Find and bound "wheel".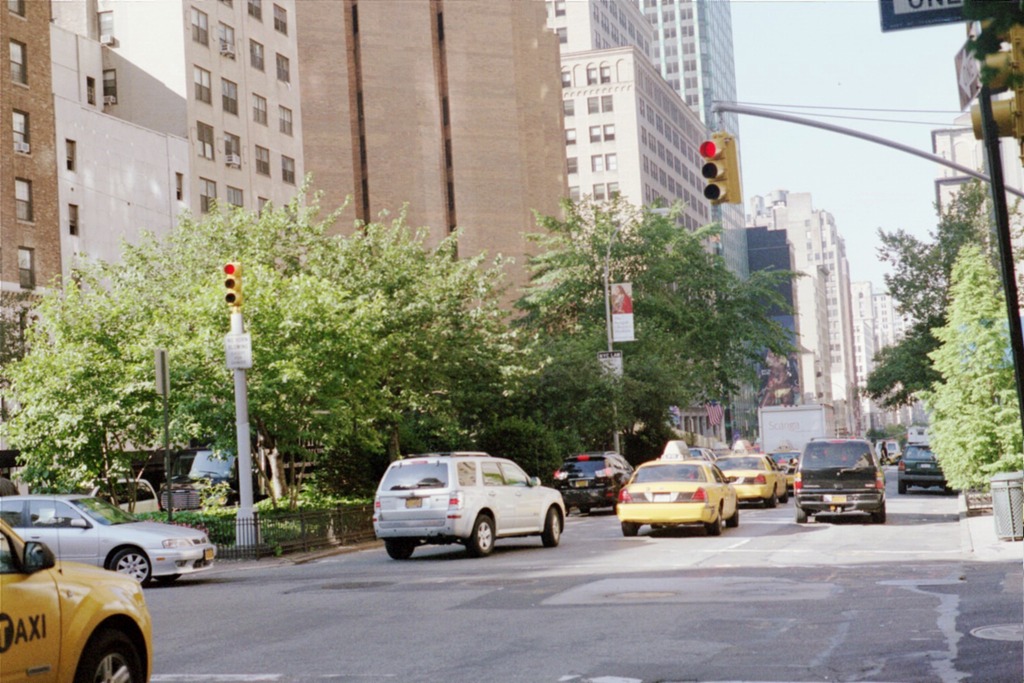
Bound: 79,635,143,682.
